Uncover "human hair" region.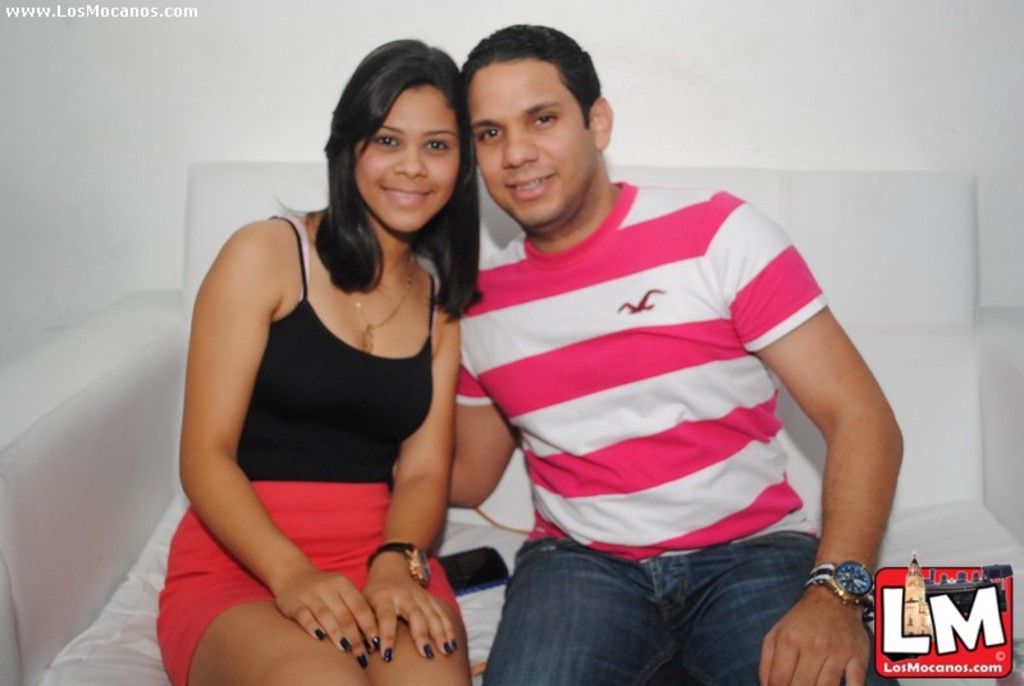
Uncovered: Rect(461, 26, 607, 124).
